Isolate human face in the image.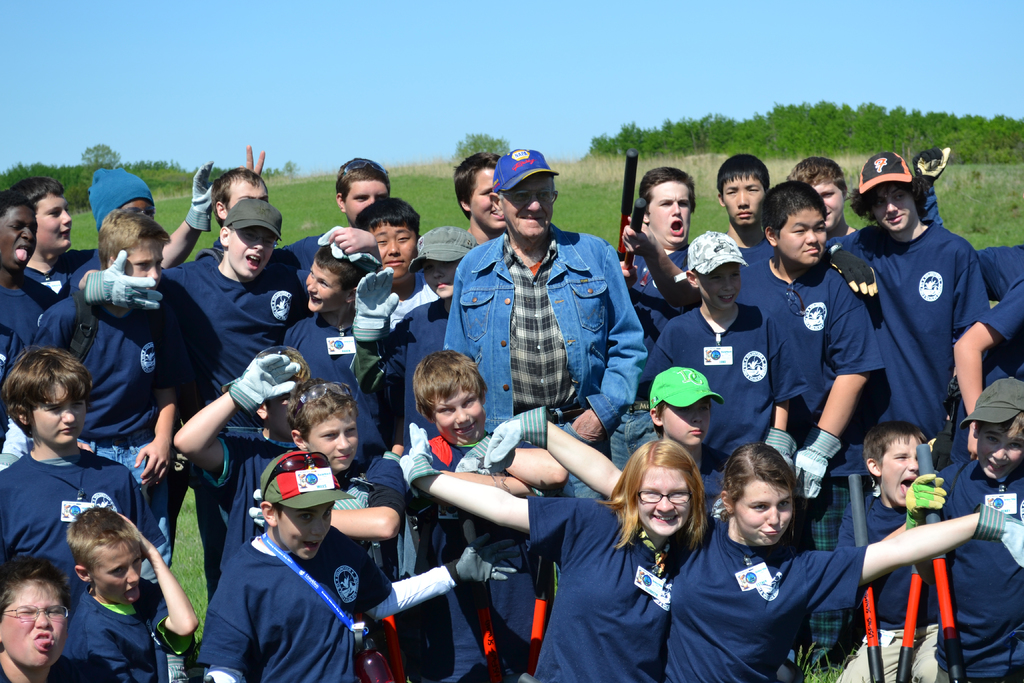
Isolated region: rect(369, 222, 419, 283).
